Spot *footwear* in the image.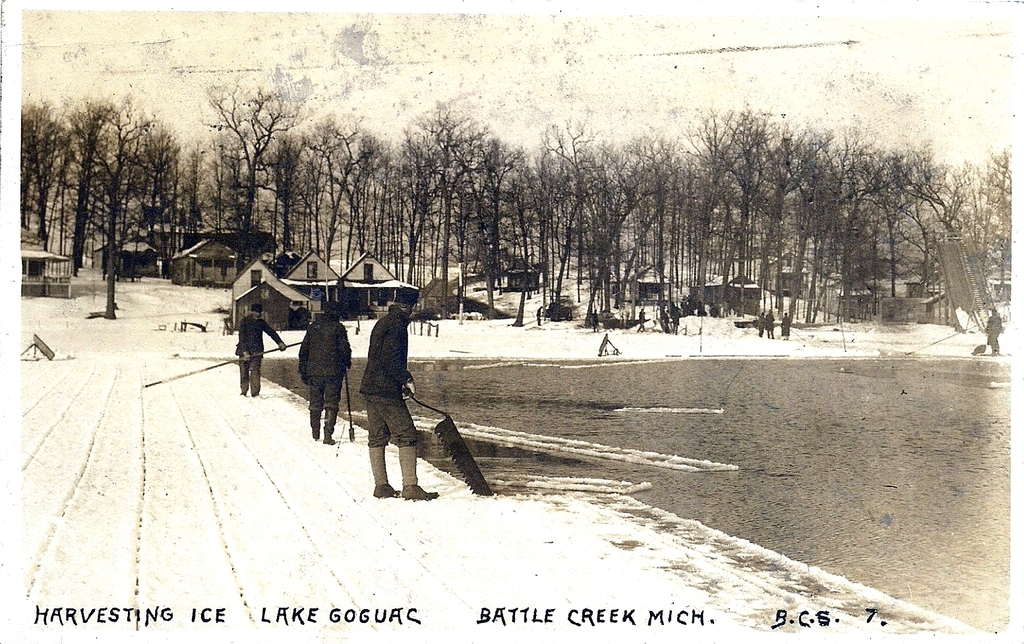
*footwear* found at 366, 445, 396, 498.
